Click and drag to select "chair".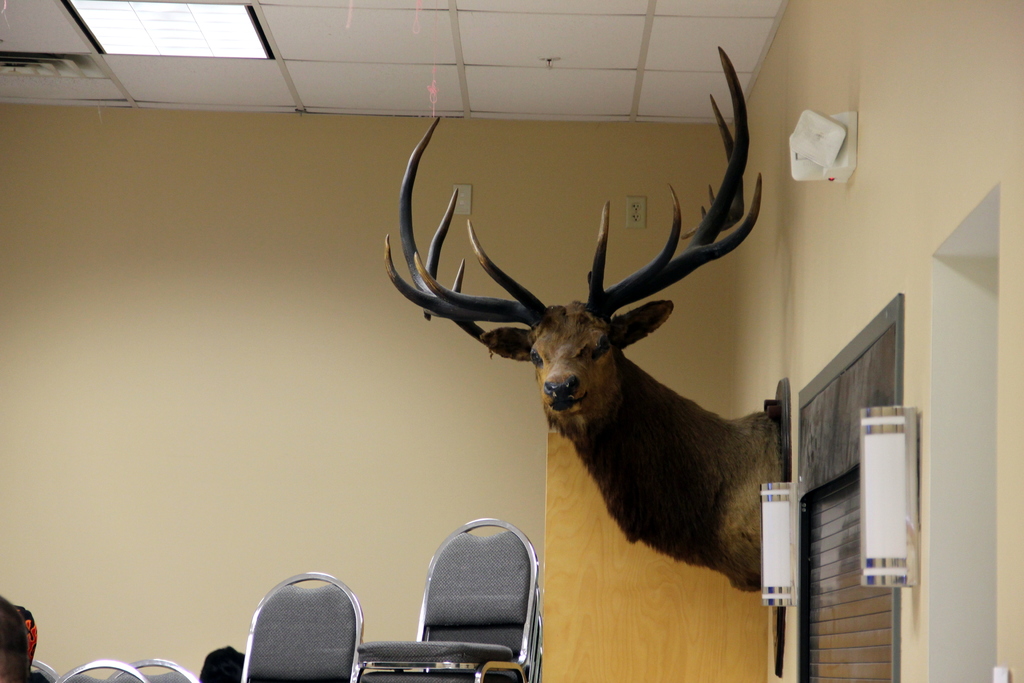
Selection: bbox=[30, 658, 58, 682].
